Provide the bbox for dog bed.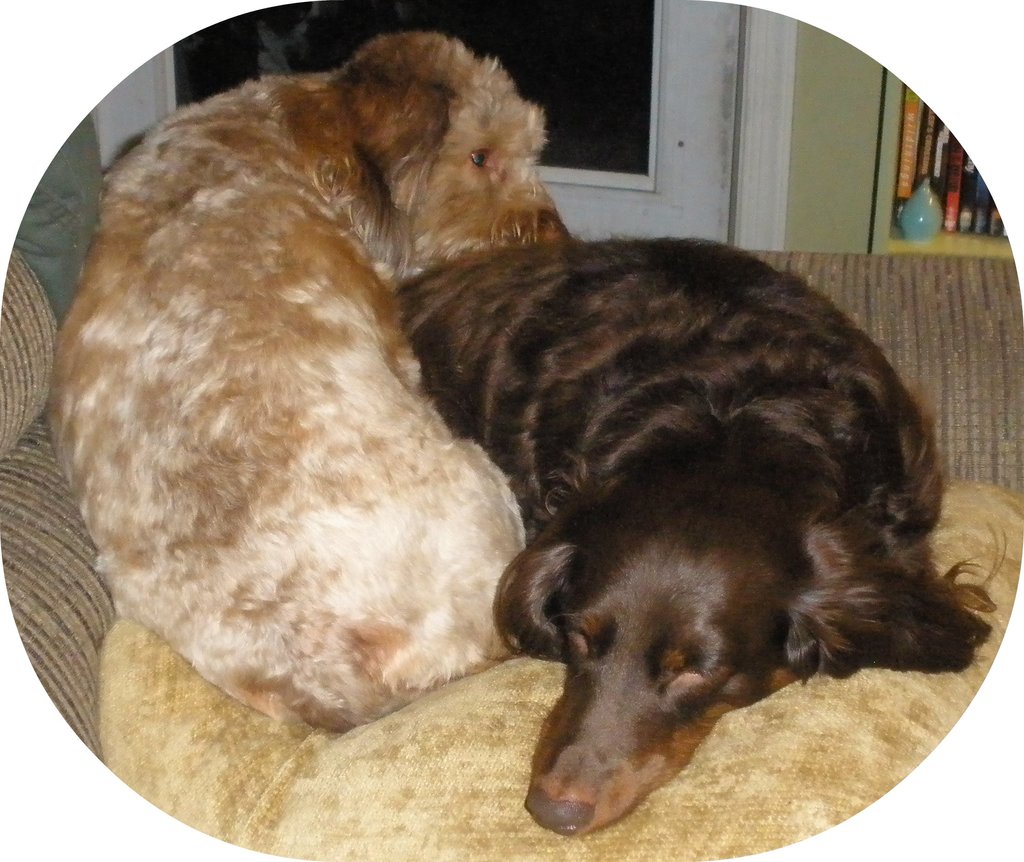
region(104, 484, 1023, 861).
